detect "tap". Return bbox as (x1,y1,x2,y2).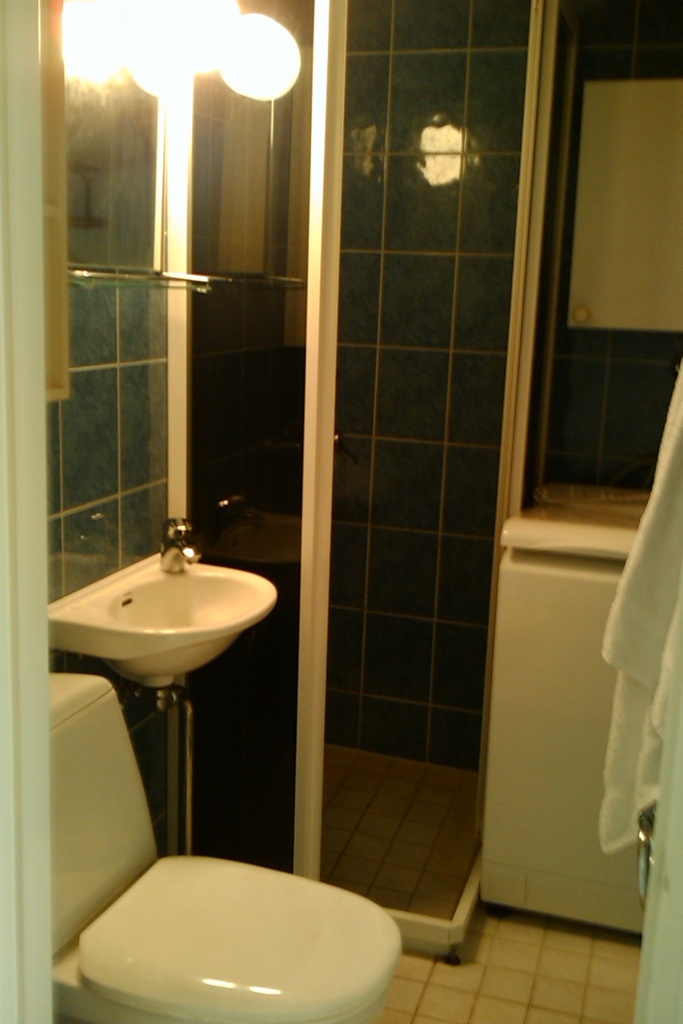
(158,516,199,583).
